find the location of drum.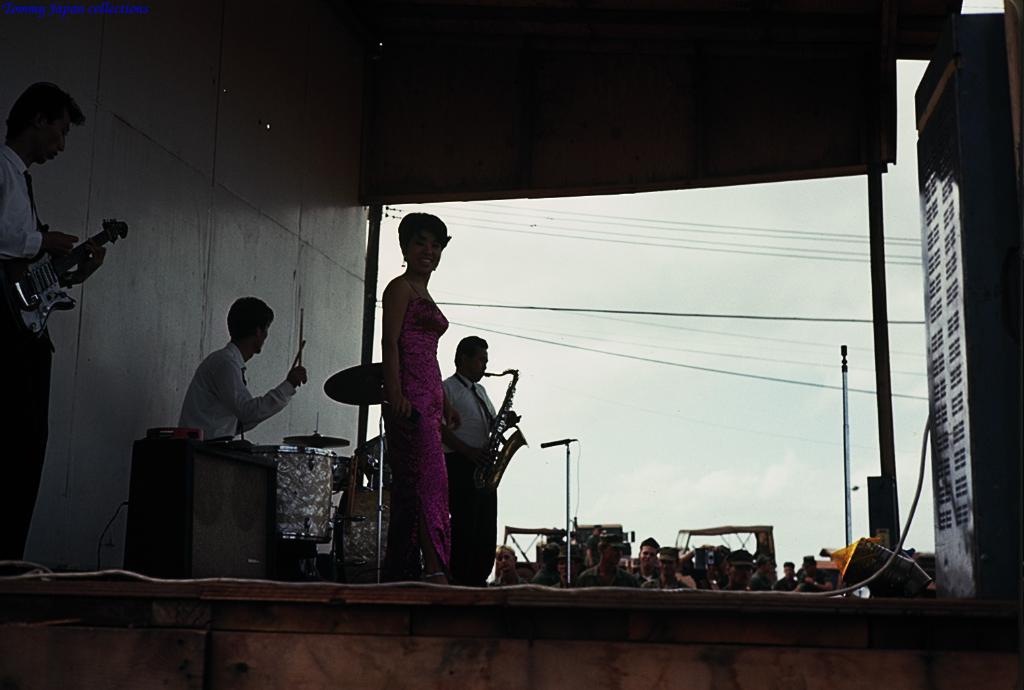
Location: box(337, 485, 385, 568).
